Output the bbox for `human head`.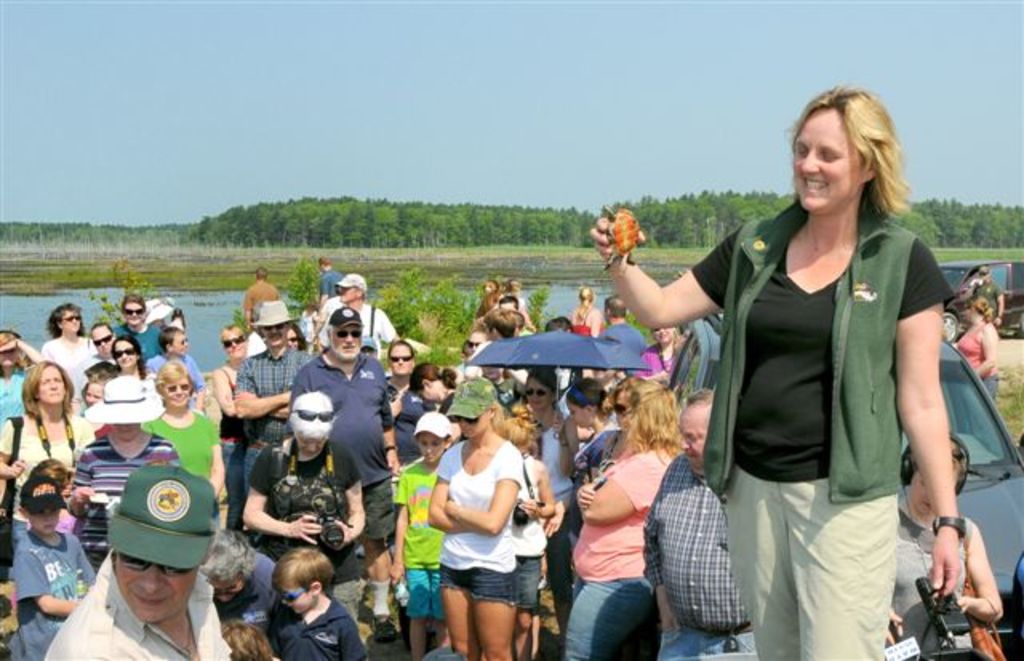
(left=501, top=293, right=517, bottom=312).
